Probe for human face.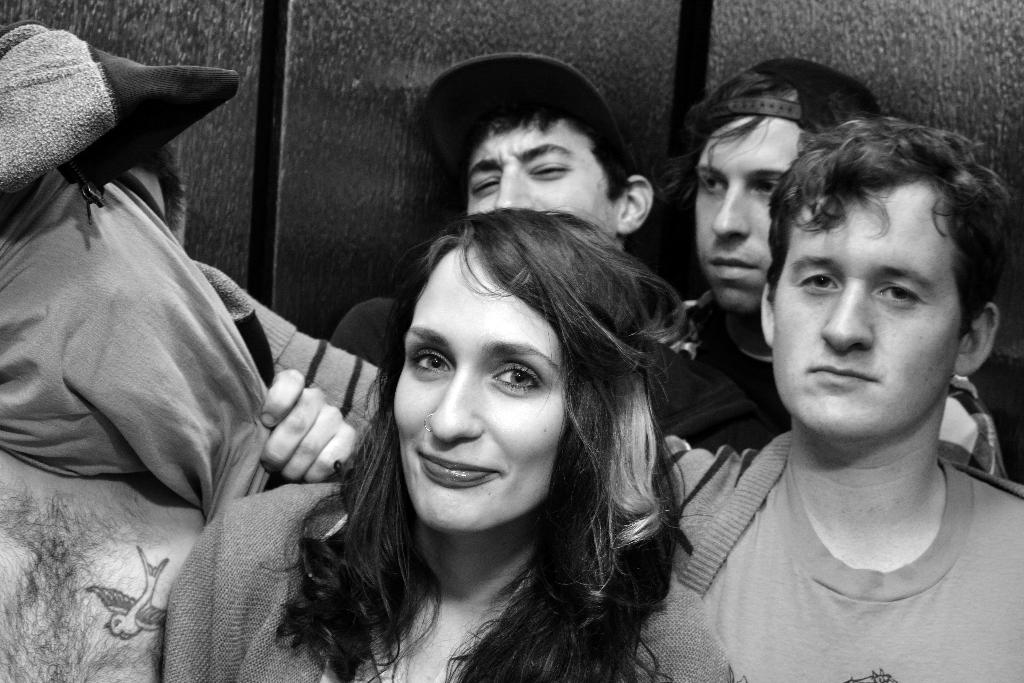
Probe result: 396:253:582:534.
